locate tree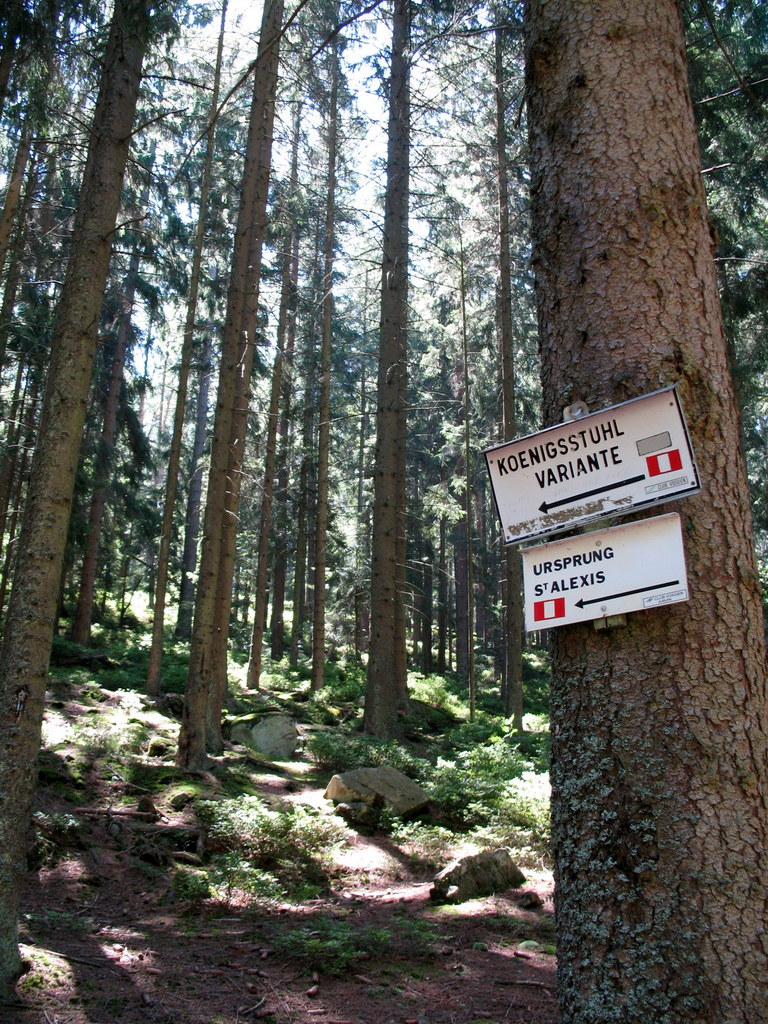
select_region(555, 0, 767, 1023)
